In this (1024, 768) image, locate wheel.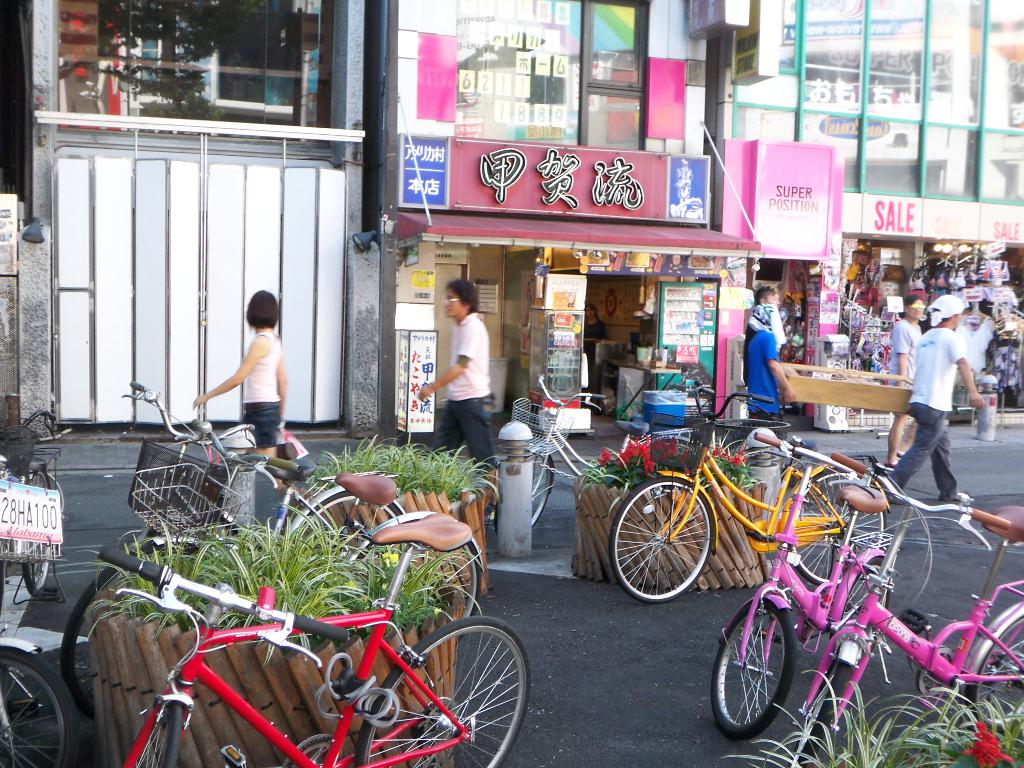
Bounding box: 20 472 49 595.
